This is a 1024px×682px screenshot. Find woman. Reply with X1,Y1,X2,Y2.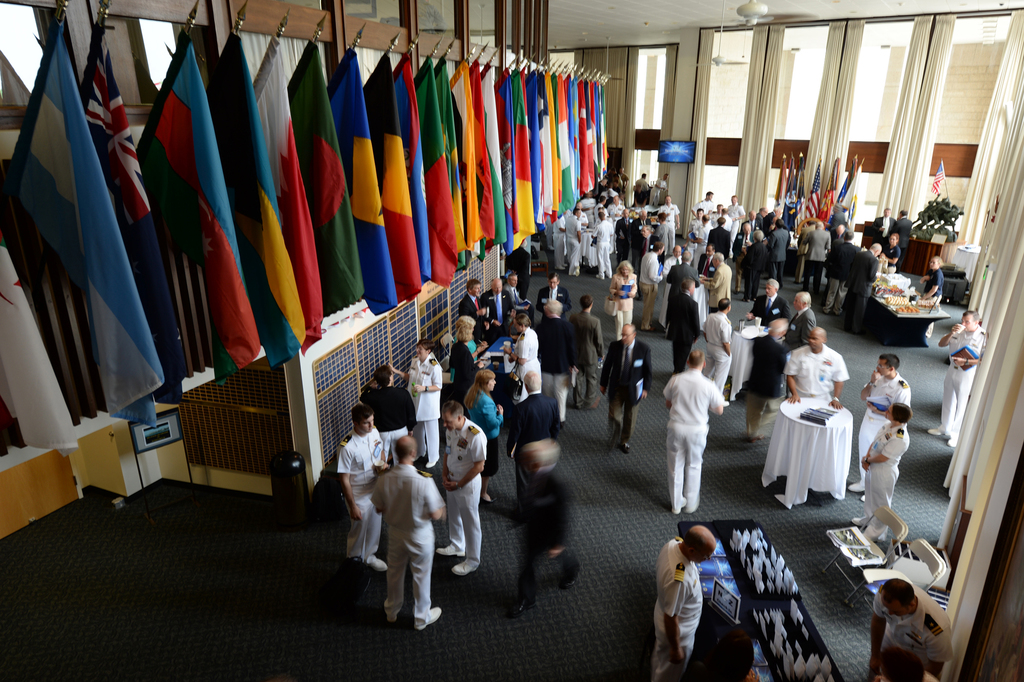
465,368,502,501.
